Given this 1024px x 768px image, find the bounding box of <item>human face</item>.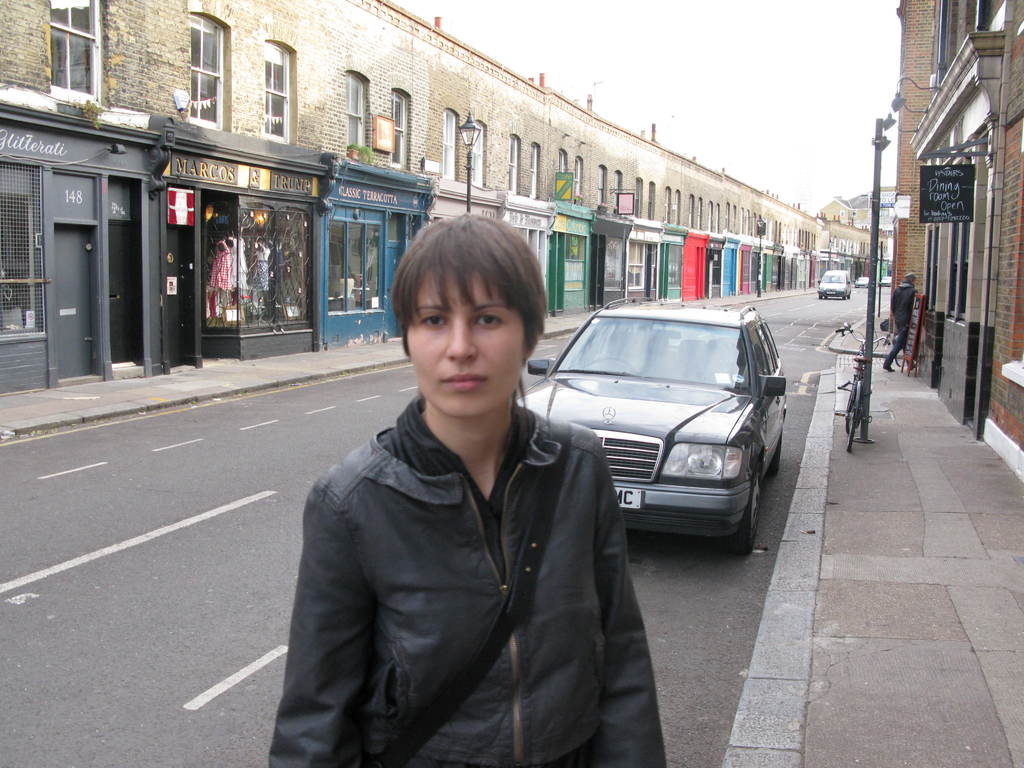
detection(404, 256, 525, 412).
